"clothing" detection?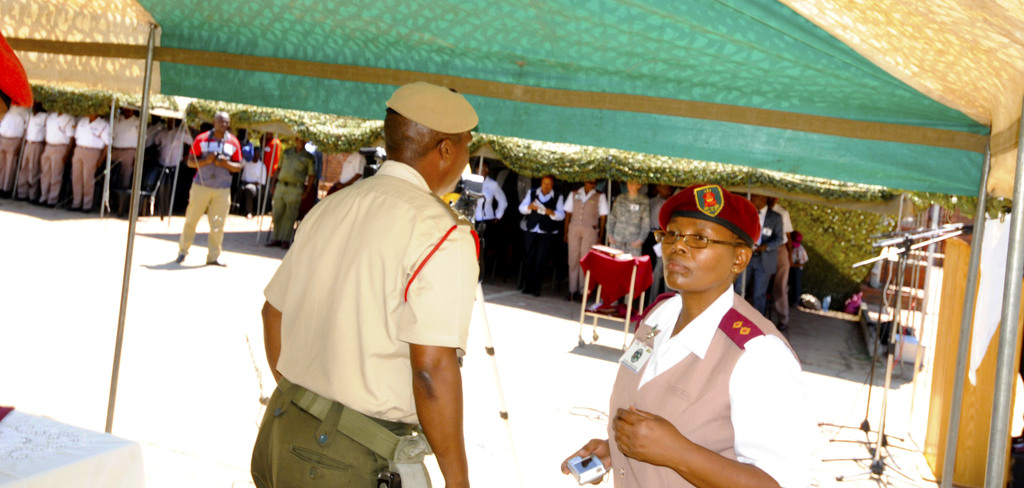
box=[237, 159, 268, 210]
